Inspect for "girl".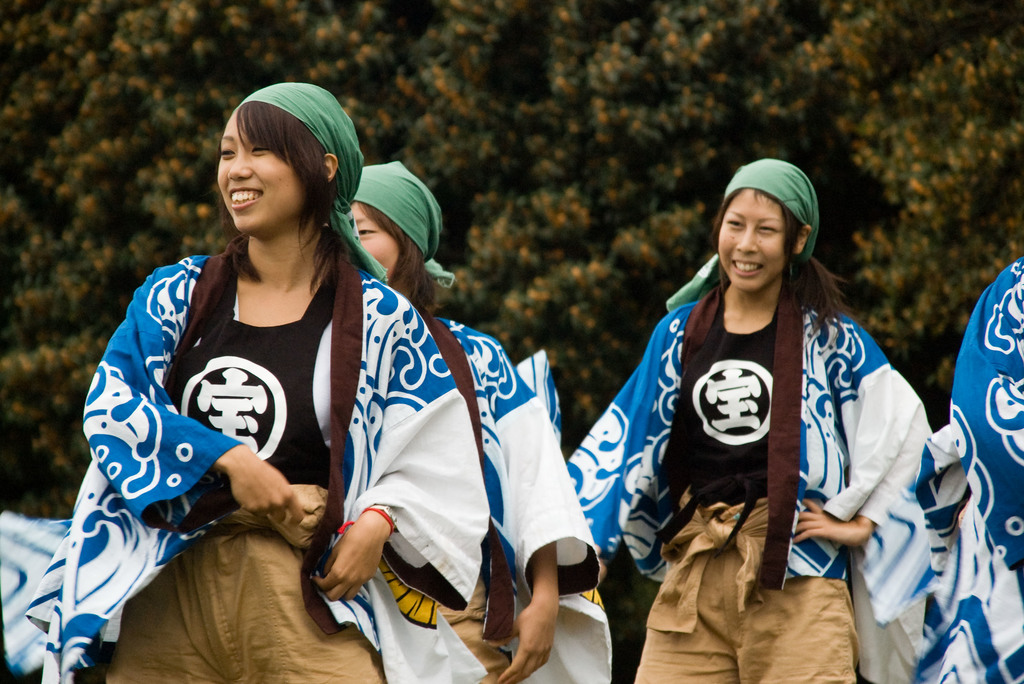
Inspection: detection(16, 79, 488, 683).
